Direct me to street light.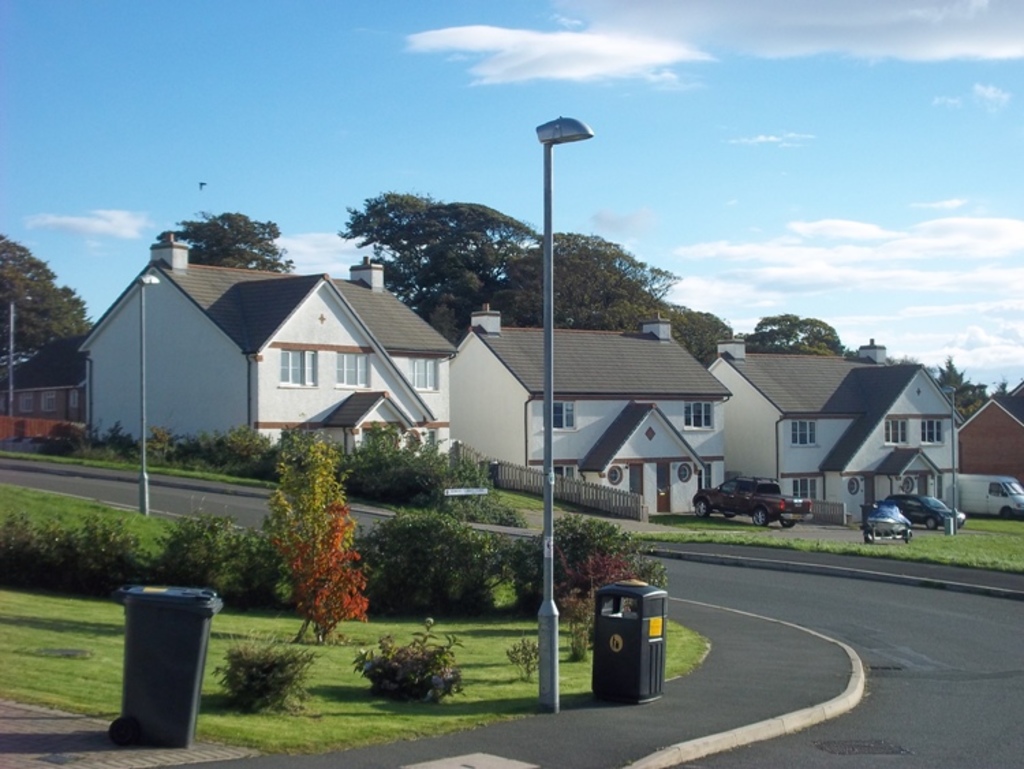
Direction: l=137, t=272, r=162, b=522.
